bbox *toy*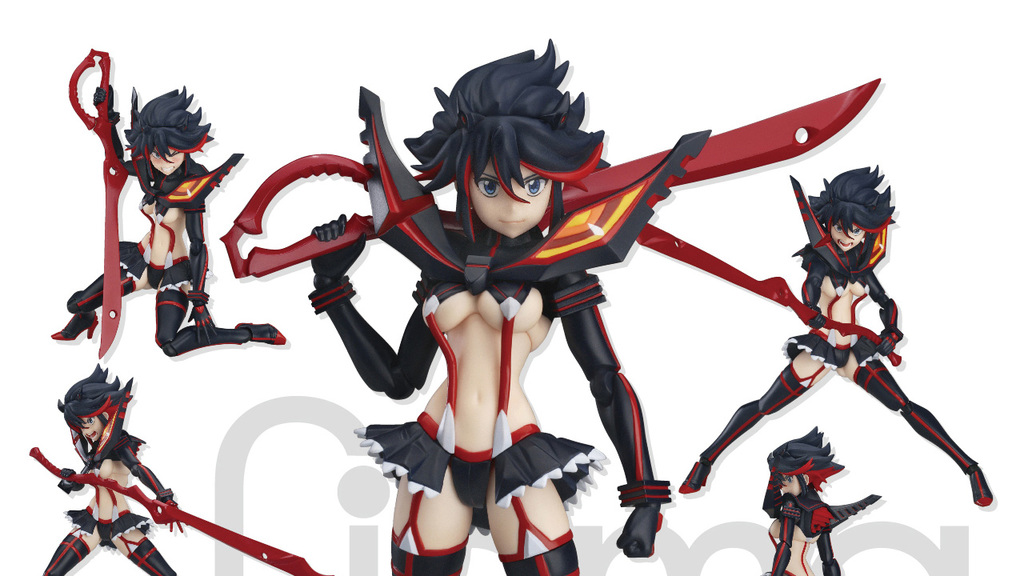
bbox=(757, 426, 887, 575)
